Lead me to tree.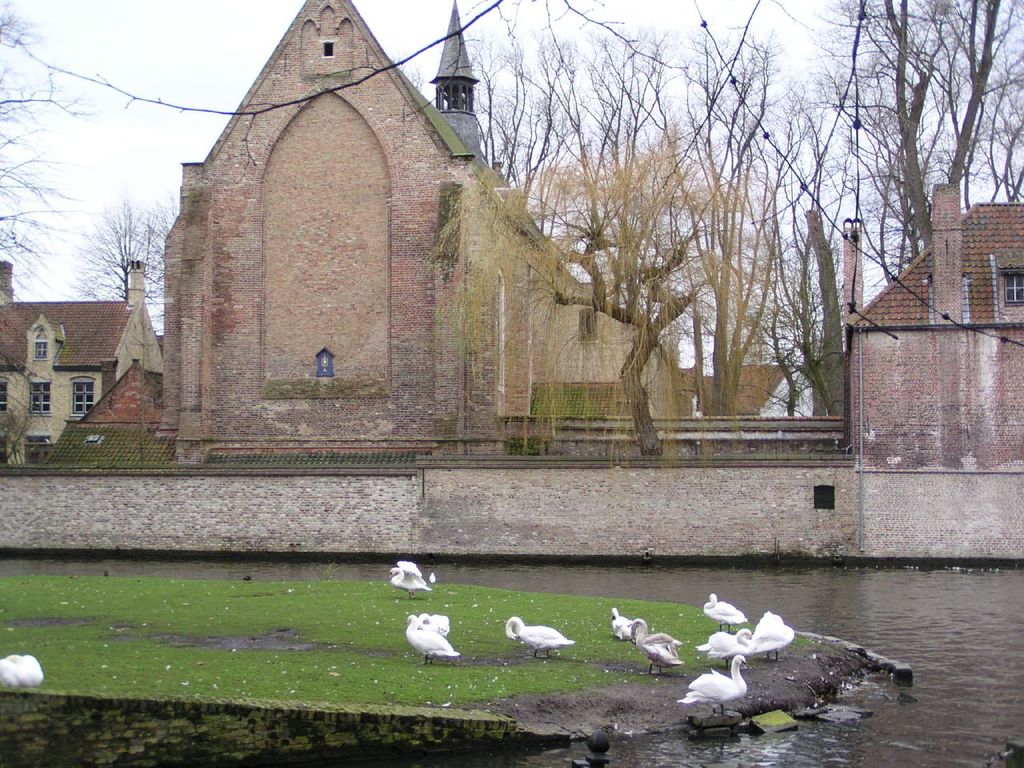
Lead to region(63, 178, 173, 342).
